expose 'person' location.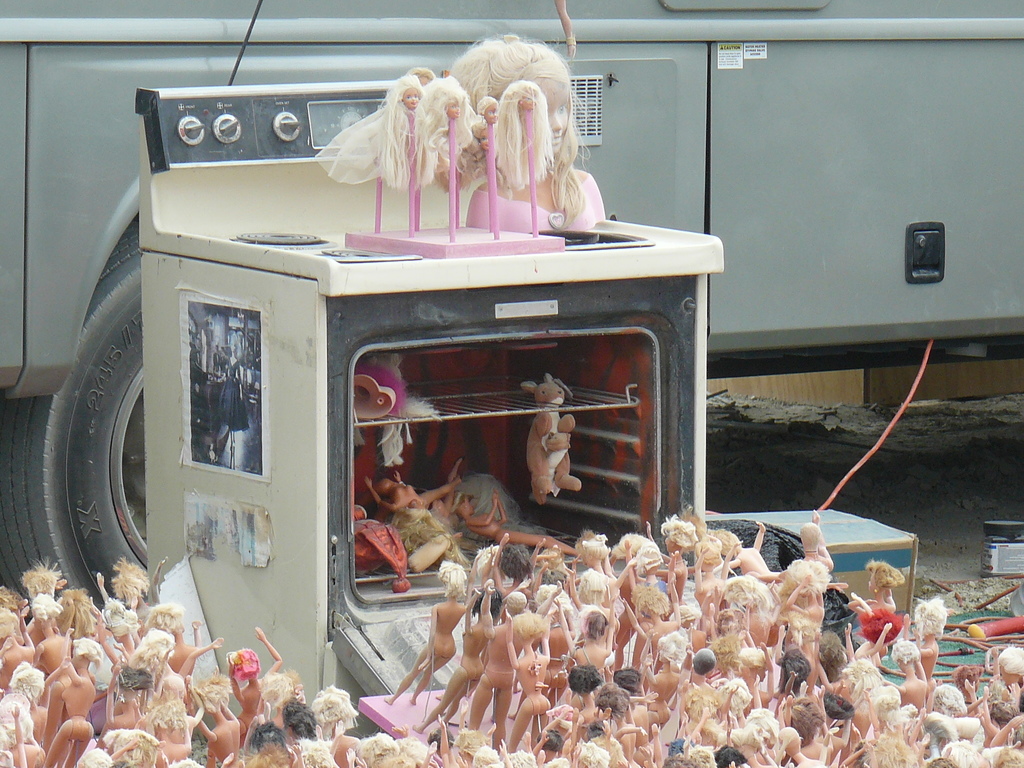
Exposed at <box>379,76,444,182</box>.
